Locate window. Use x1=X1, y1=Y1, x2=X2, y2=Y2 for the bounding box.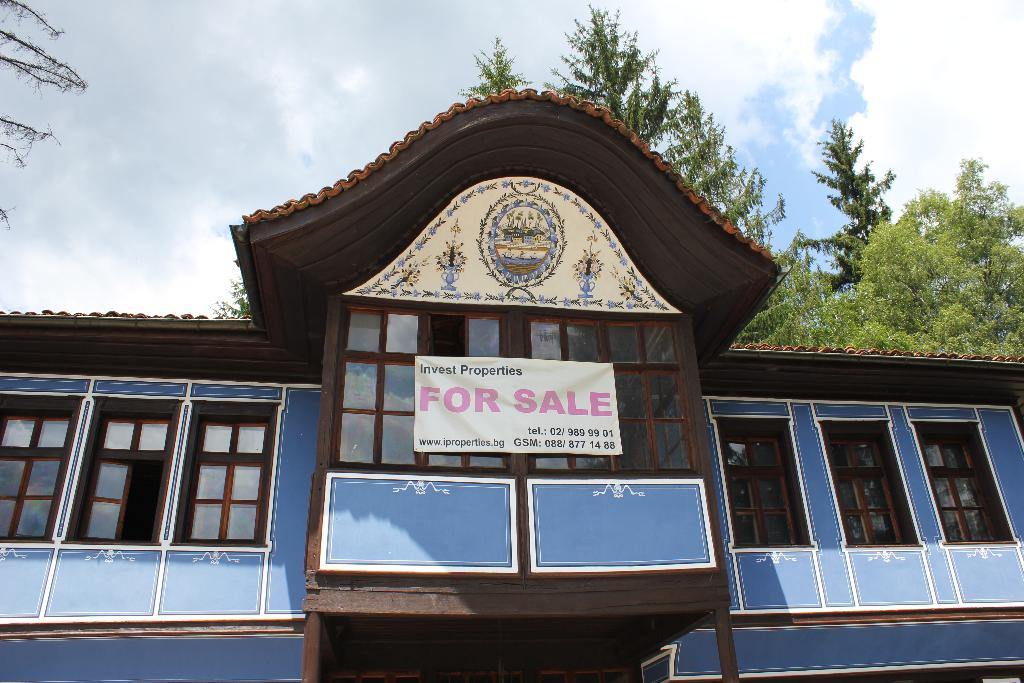
x1=50, y1=397, x2=179, y2=547.
